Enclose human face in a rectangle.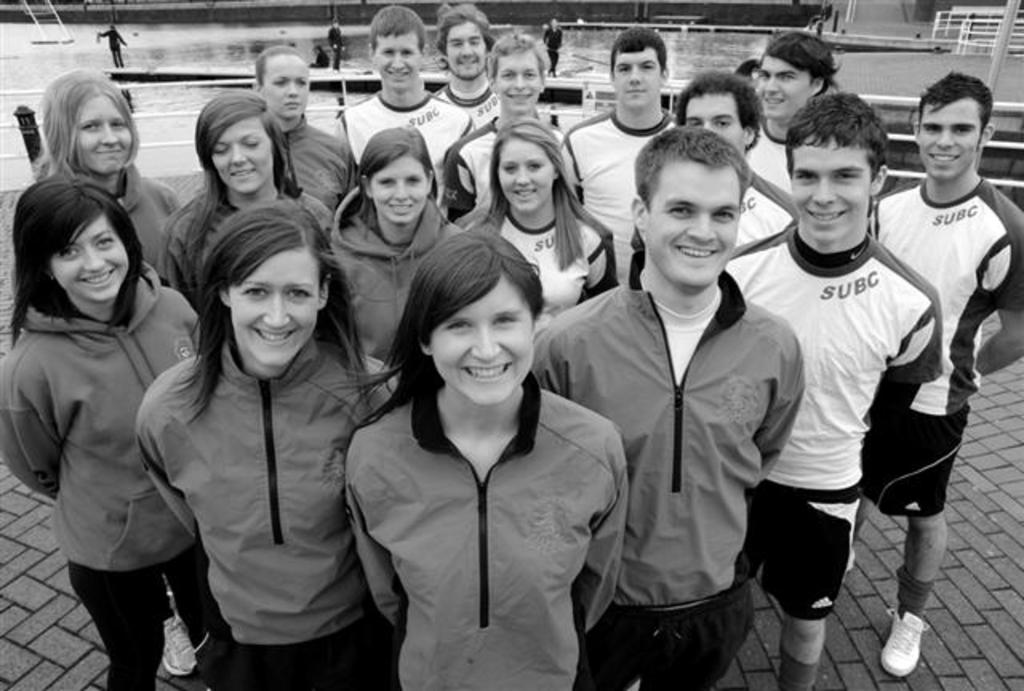
(x1=370, y1=158, x2=429, y2=224).
